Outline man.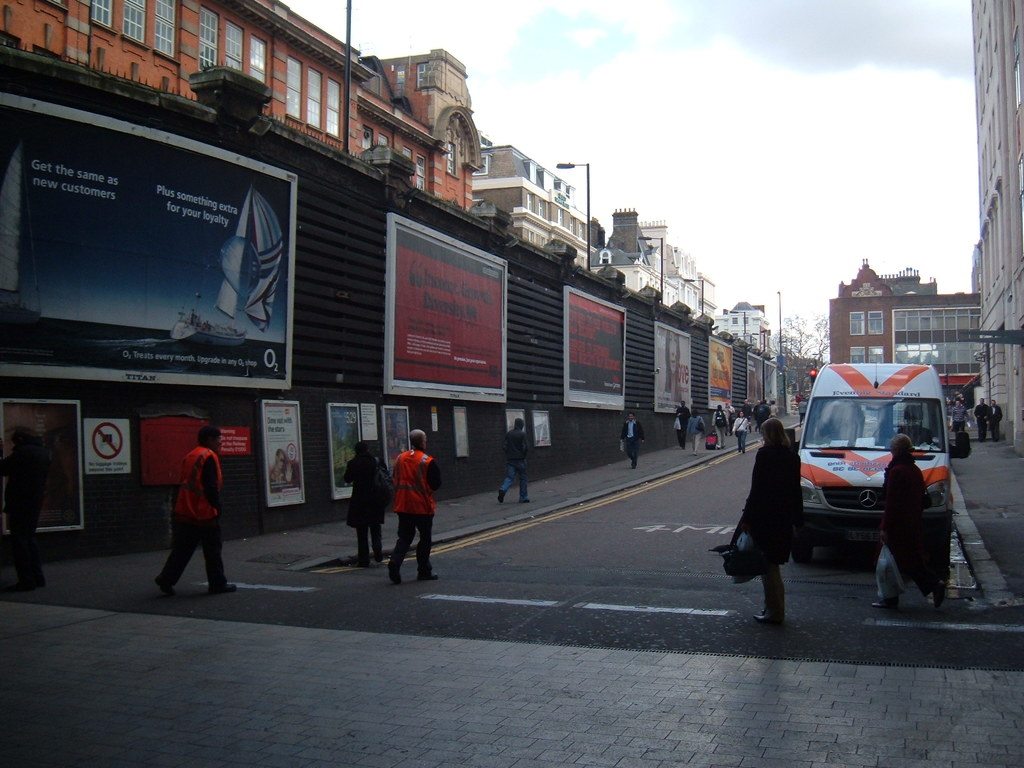
Outline: bbox=[947, 397, 972, 433].
